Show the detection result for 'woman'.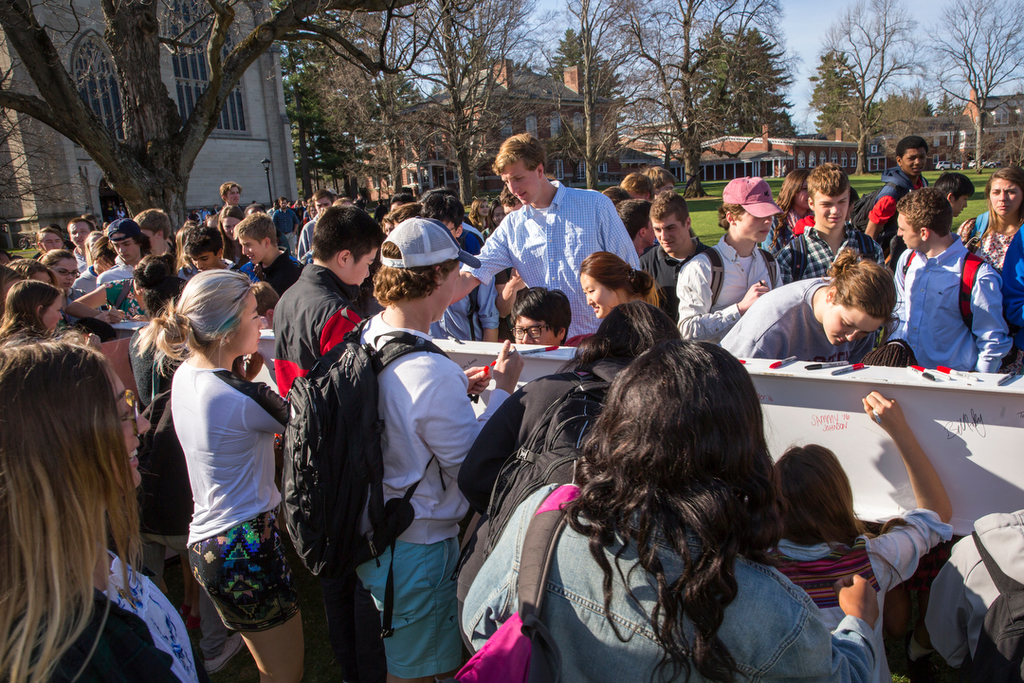
141/234/303/664.
